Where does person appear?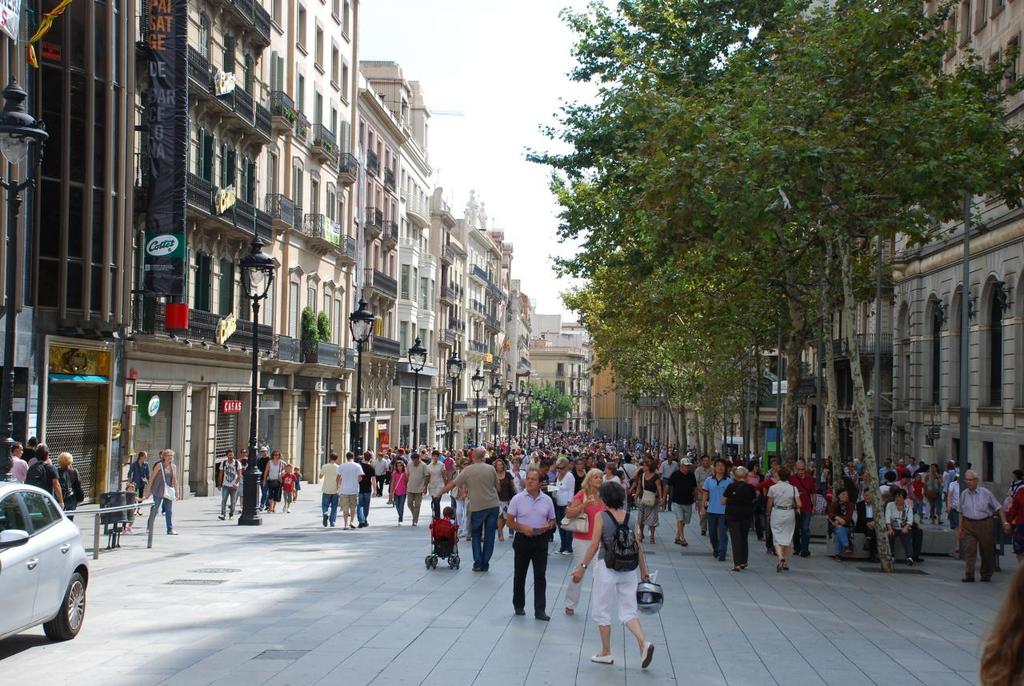
Appears at crop(10, 441, 26, 486).
